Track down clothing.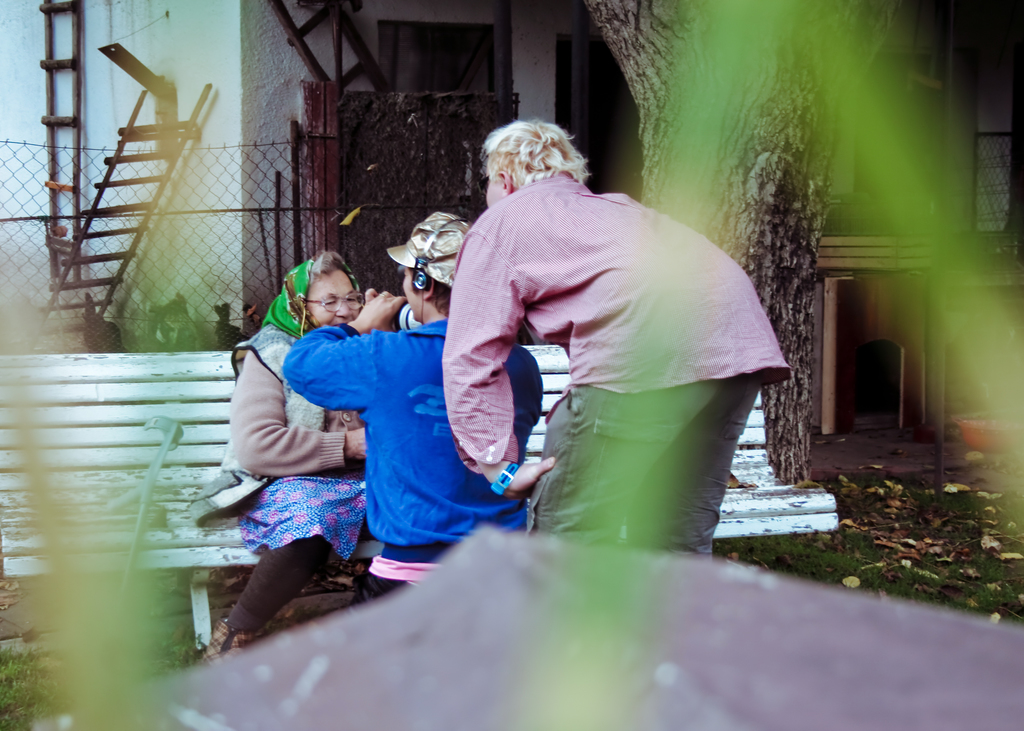
Tracked to region(227, 318, 354, 485).
